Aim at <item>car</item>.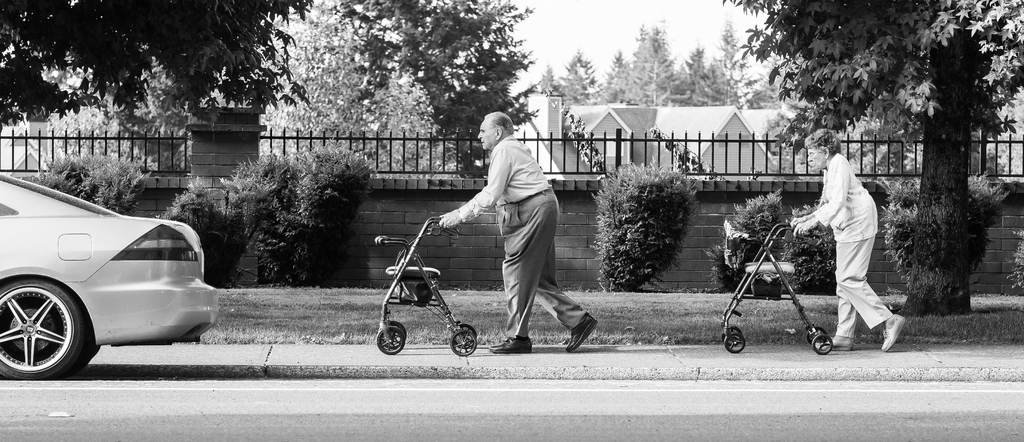
Aimed at [x1=0, y1=169, x2=217, y2=383].
